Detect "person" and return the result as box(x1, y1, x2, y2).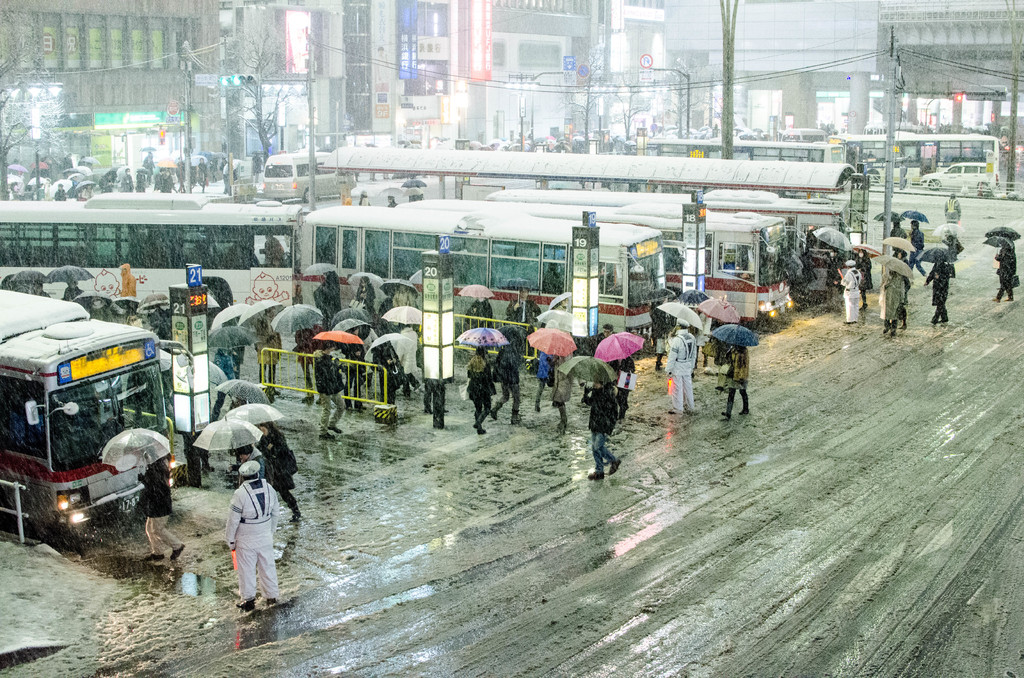
box(993, 242, 1020, 305).
